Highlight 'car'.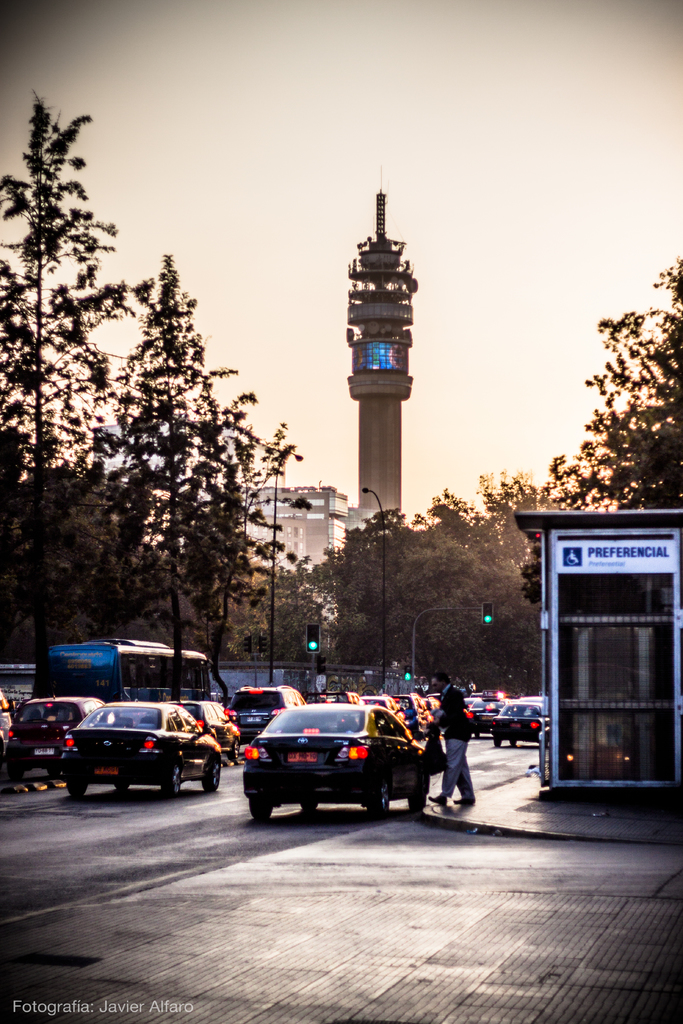
Highlighted region: 489, 703, 541, 745.
